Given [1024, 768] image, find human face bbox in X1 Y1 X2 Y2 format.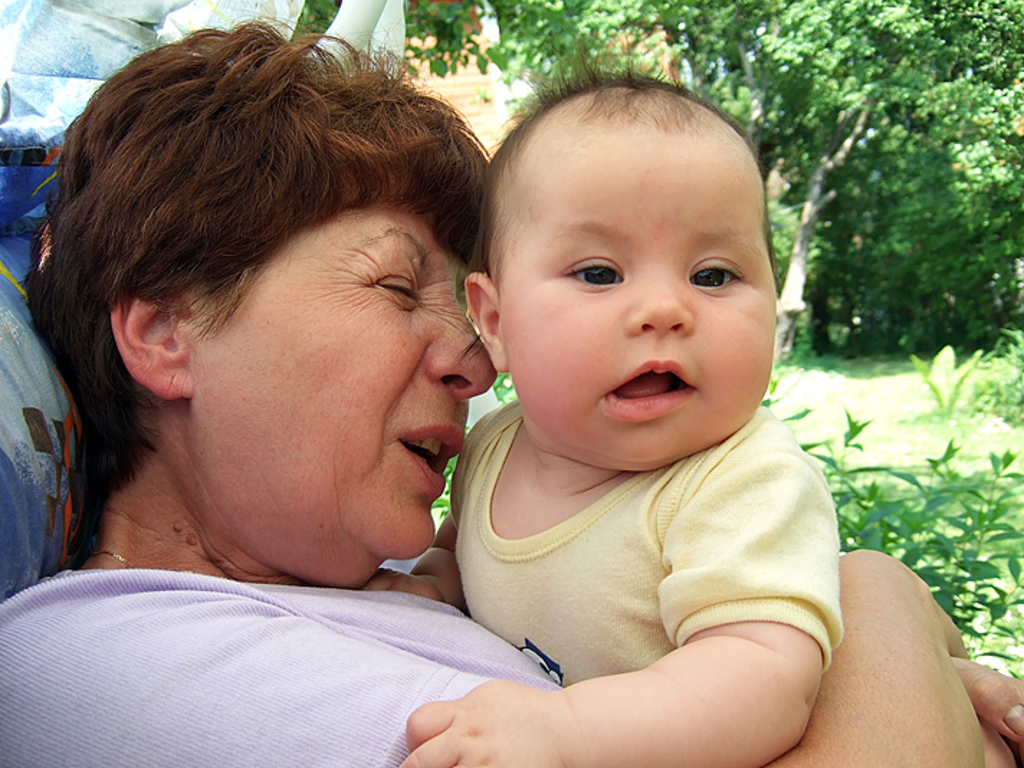
191 217 496 557.
